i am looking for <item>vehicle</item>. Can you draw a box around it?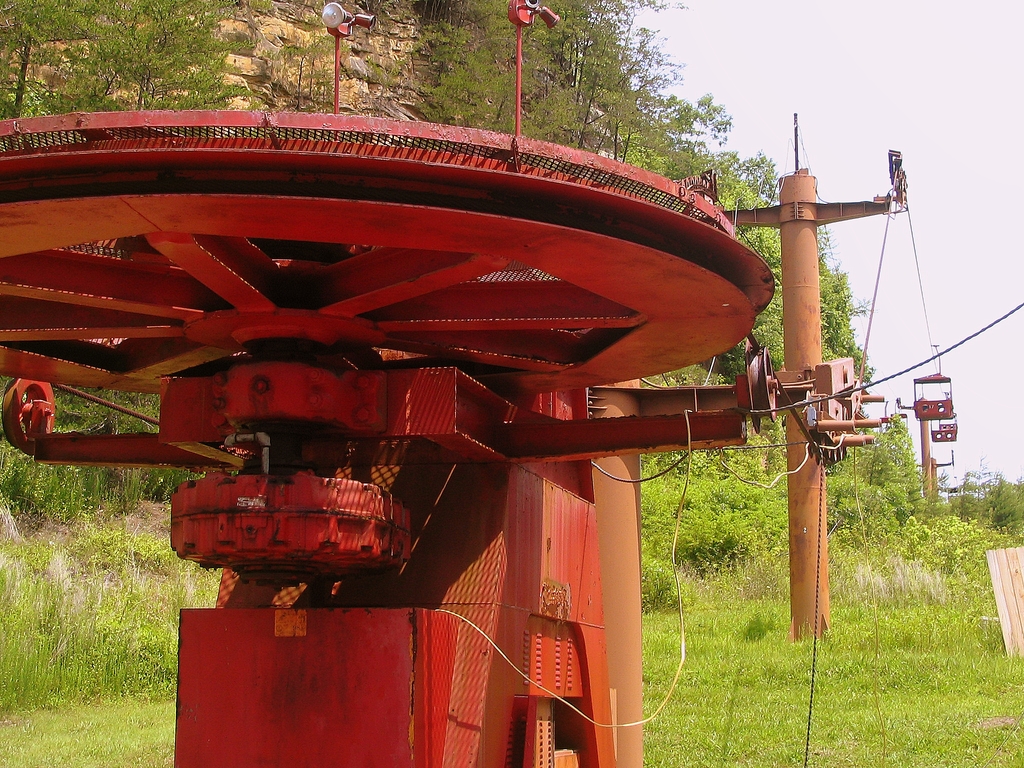
Sure, the bounding box is box=[905, 367, 954, 420].
